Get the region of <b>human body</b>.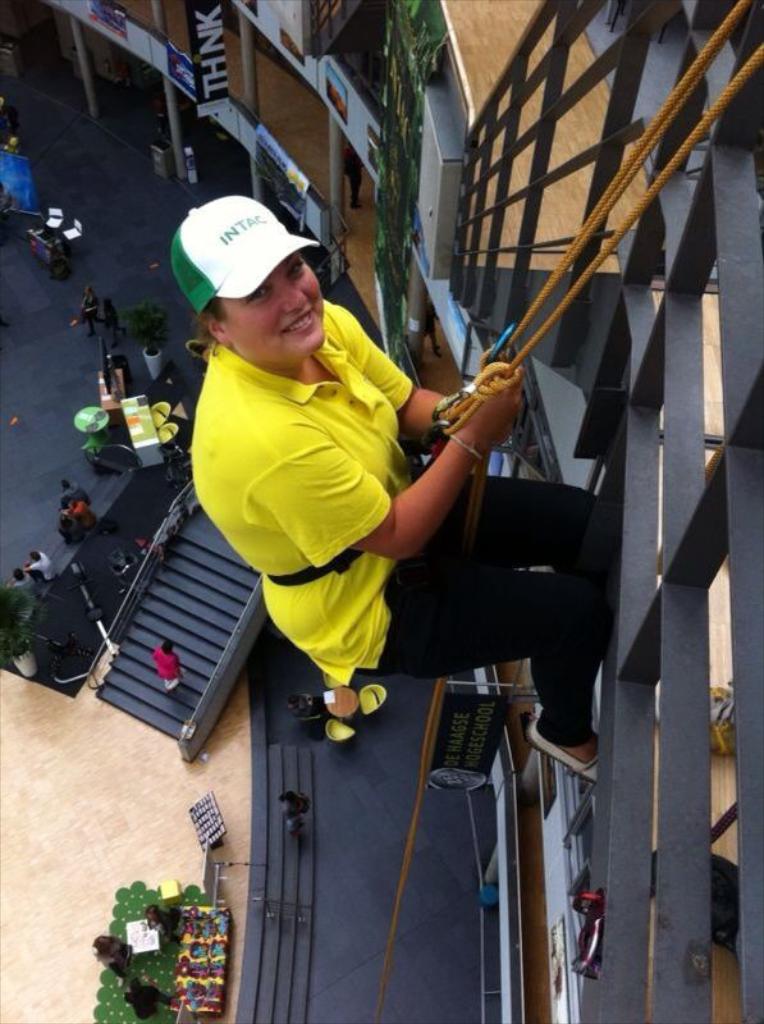
box=[35, 550, 55, 576].
